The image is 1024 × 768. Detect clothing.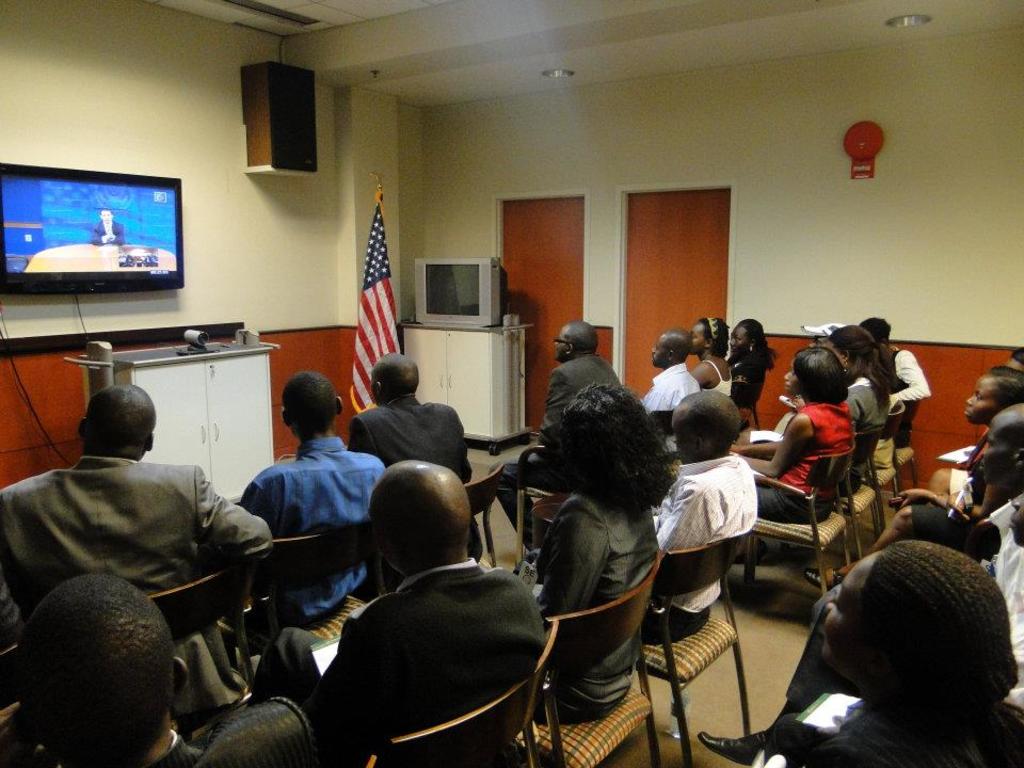
Detection: Rect(843, 375, 891, 486).
